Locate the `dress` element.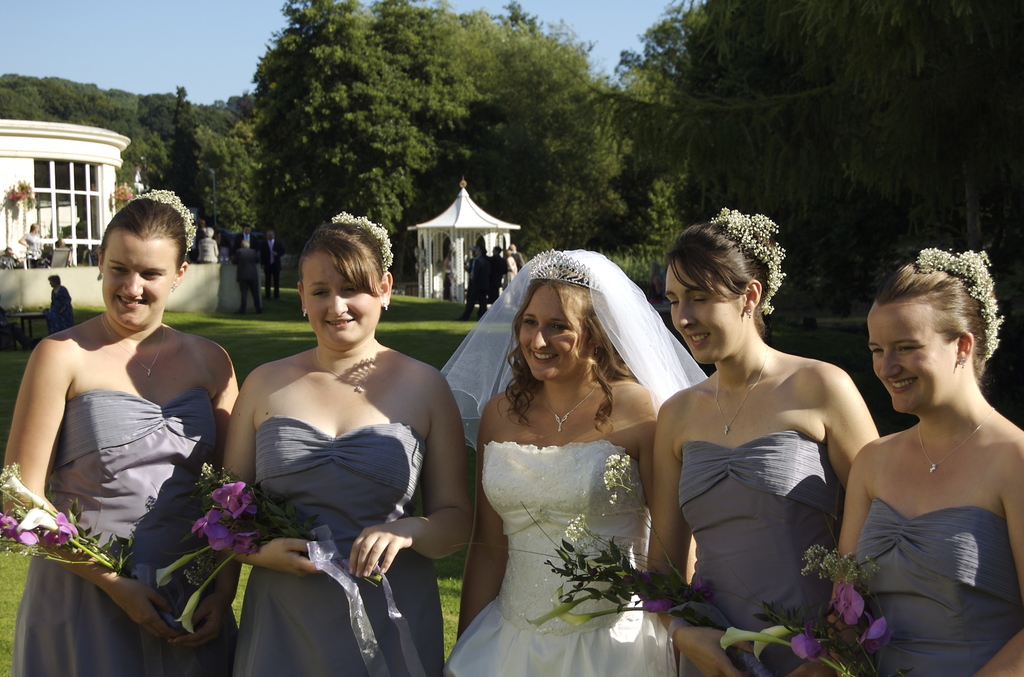
Element bbox: 15:390:243:676.
